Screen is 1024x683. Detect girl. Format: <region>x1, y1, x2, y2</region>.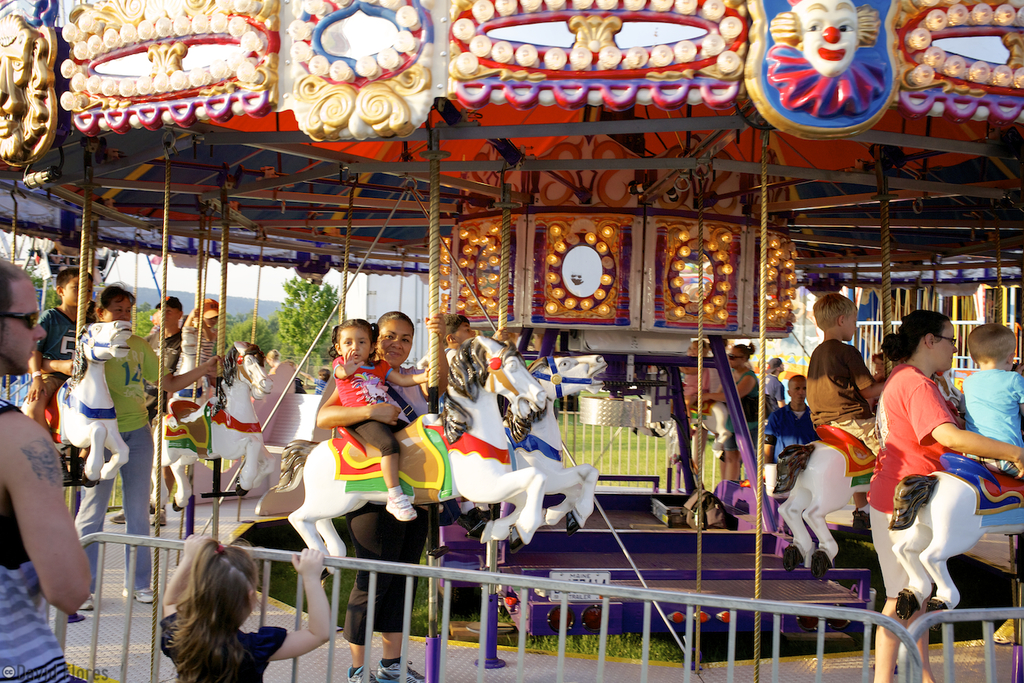
<region>324, 316, 437, 524</region>.
